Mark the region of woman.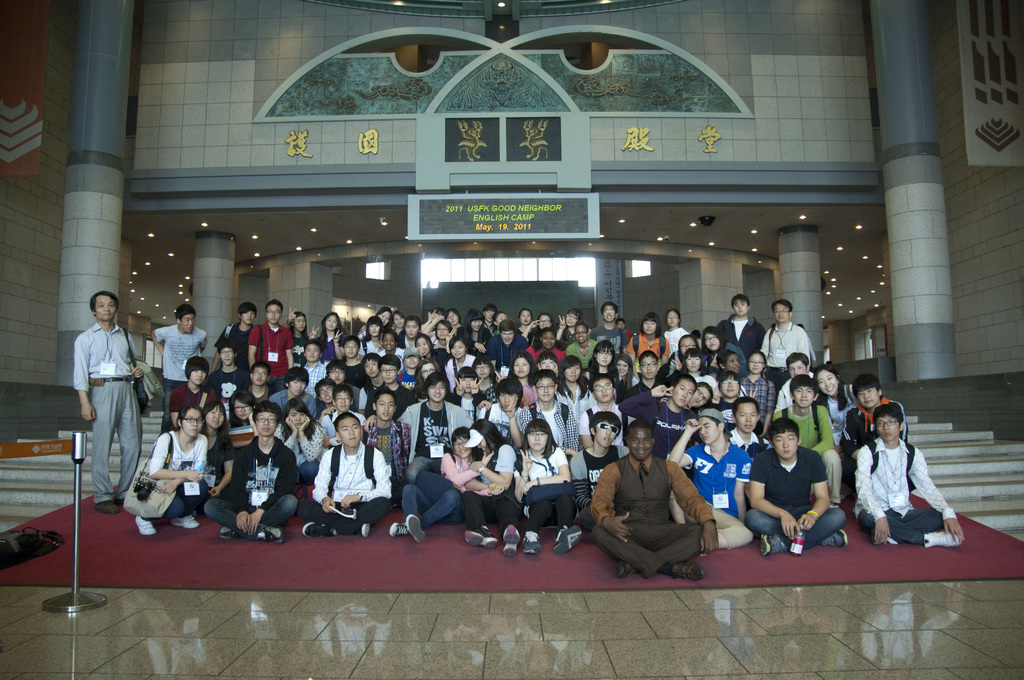
Region: x1=700 y1=324 x2=748 y2=378.
